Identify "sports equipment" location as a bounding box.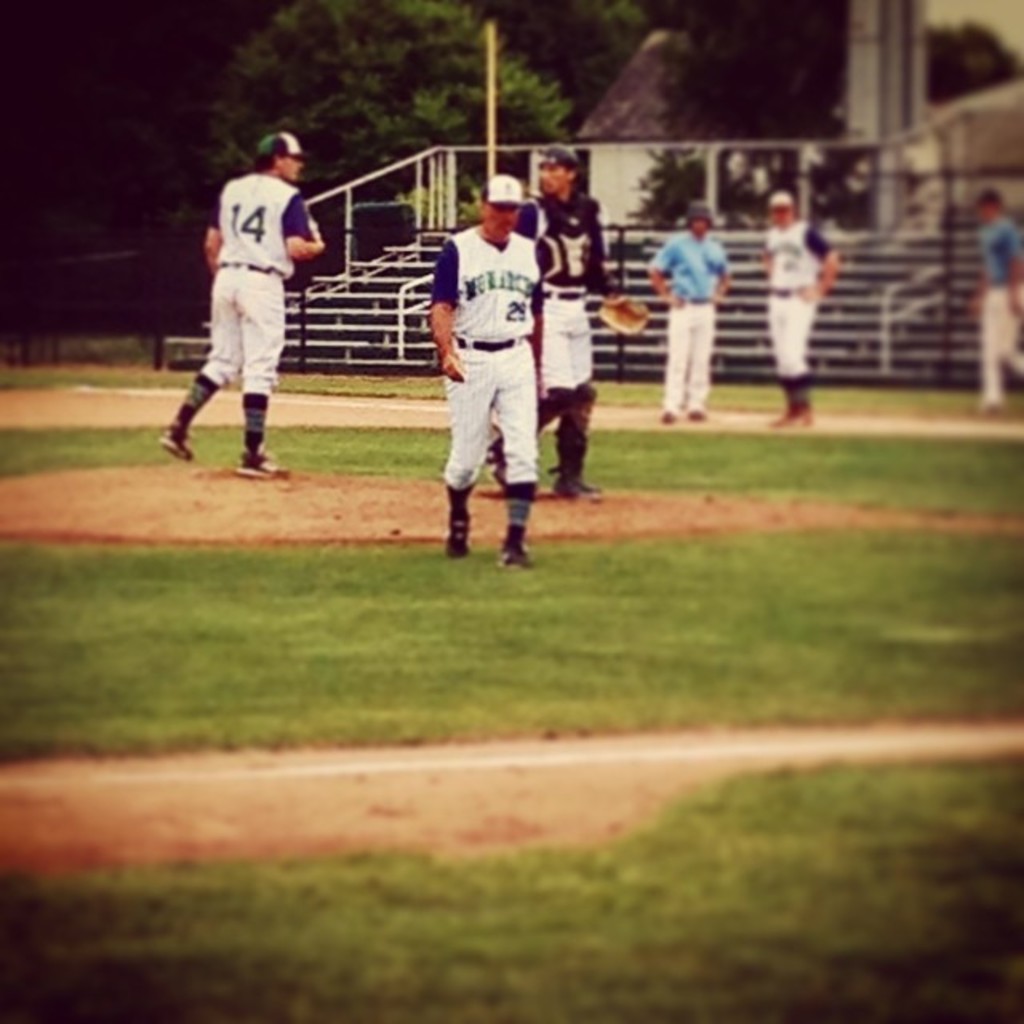
232/442/290/477.
